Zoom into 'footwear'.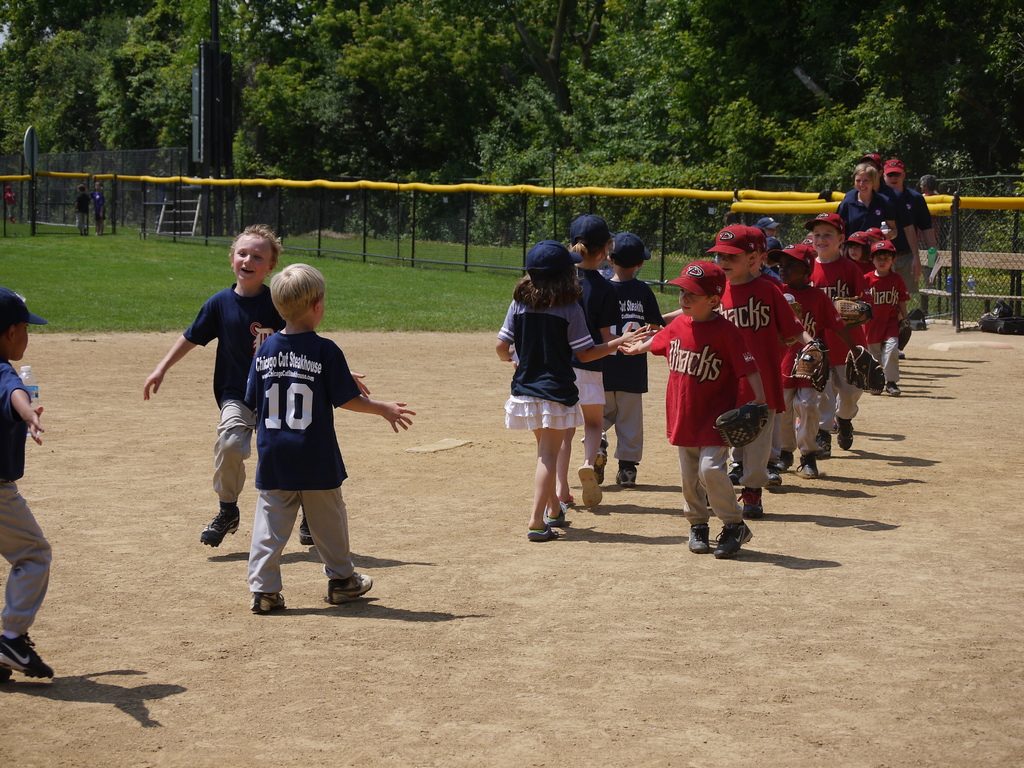
Zoom target: (x1=326, y1=566, x2=374, y2=601).
